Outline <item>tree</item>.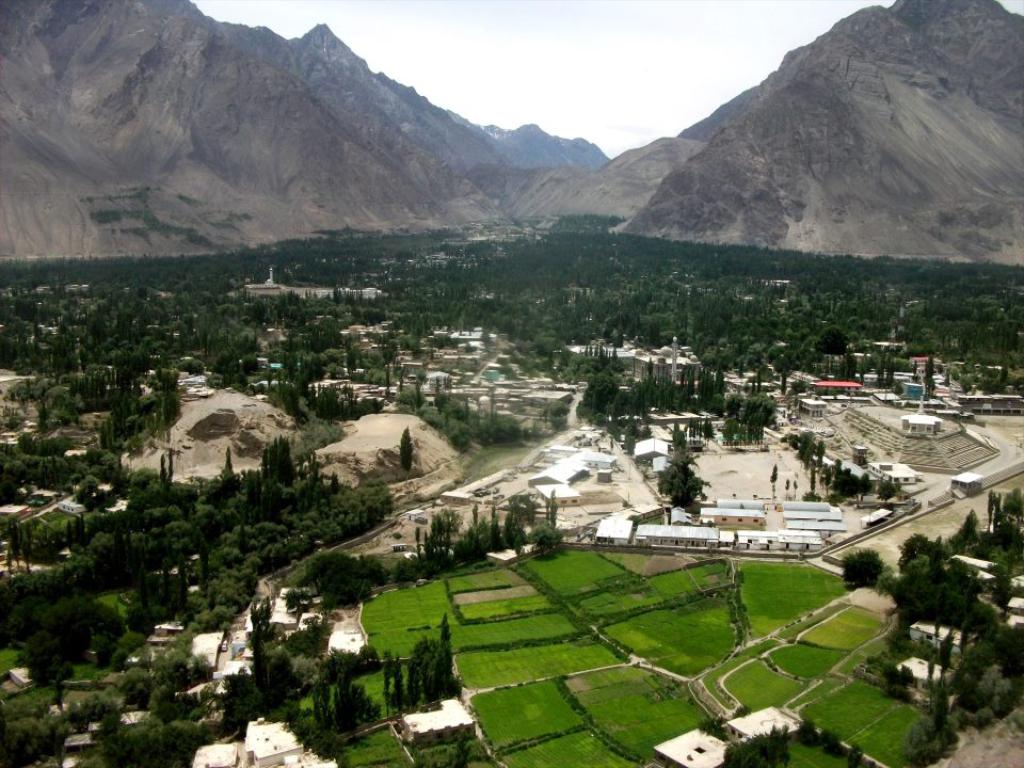
Outline: 789:715:818:746.
